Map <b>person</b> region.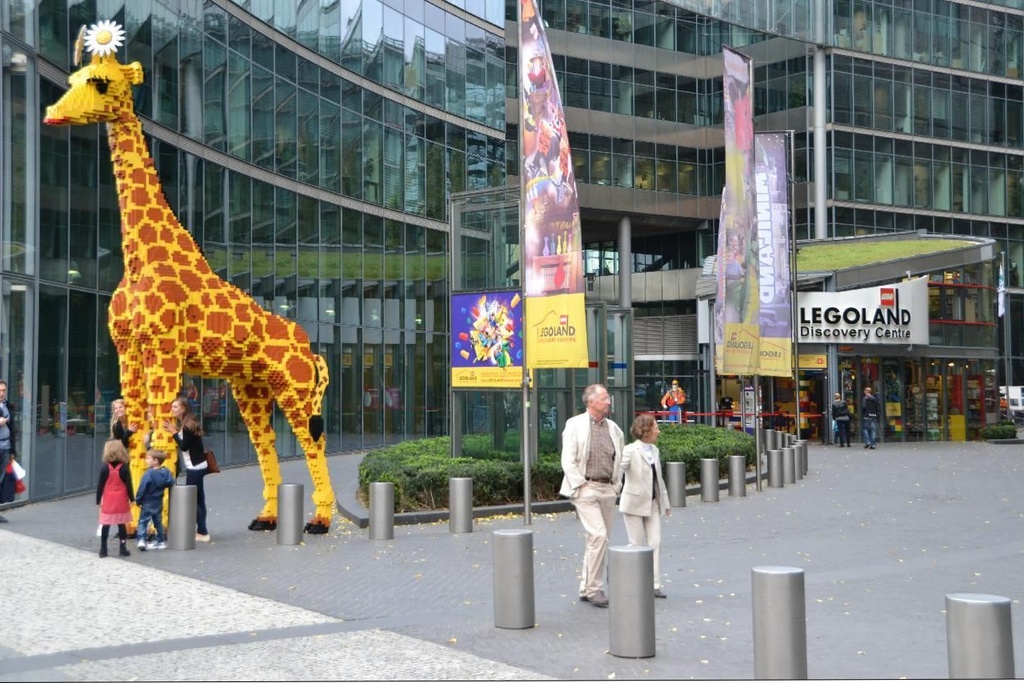
Mapped to Rect(654, 380, 687, 425).
